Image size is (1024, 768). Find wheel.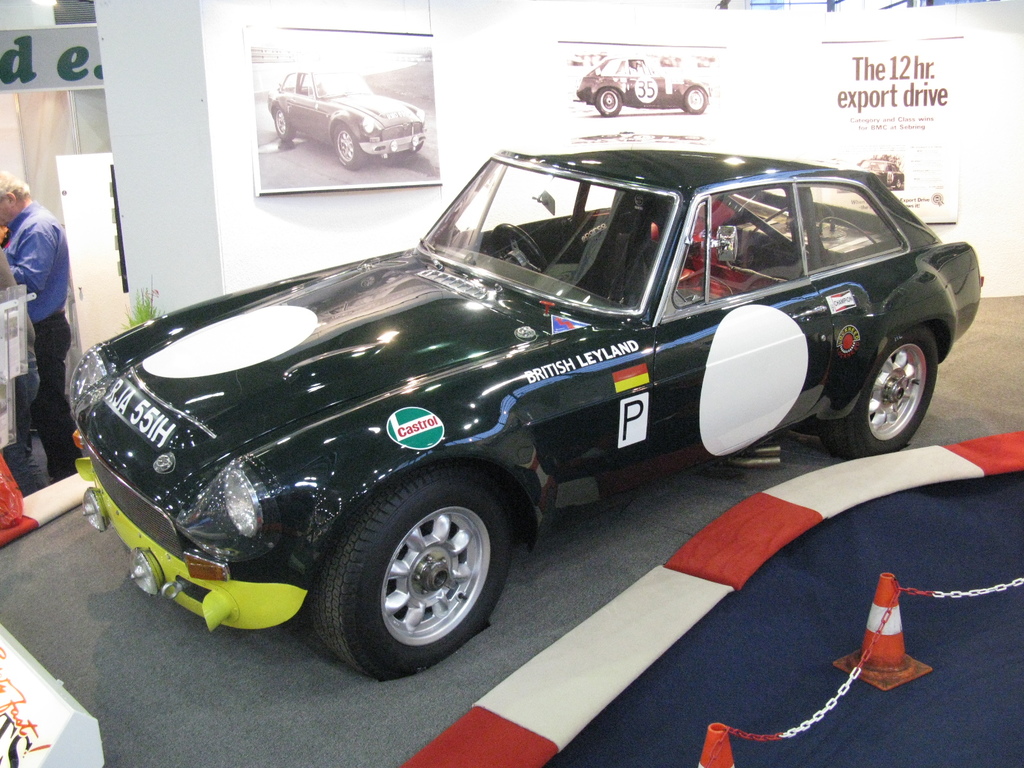
[311, 463, 517, 684].
